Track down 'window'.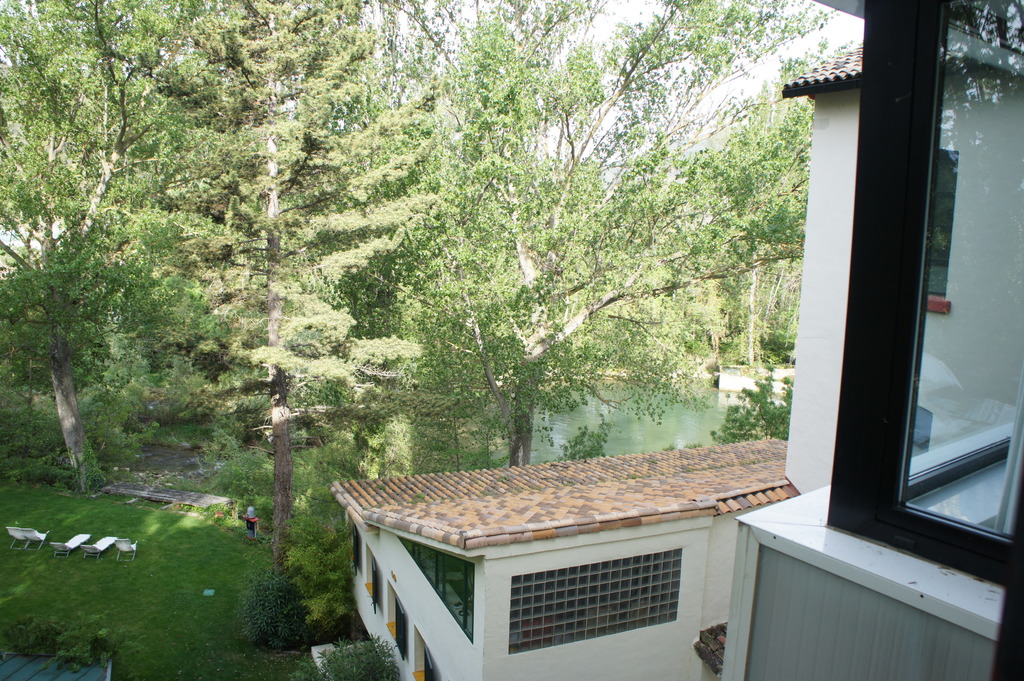
Tracked to region(413, 629, 445, 680).
